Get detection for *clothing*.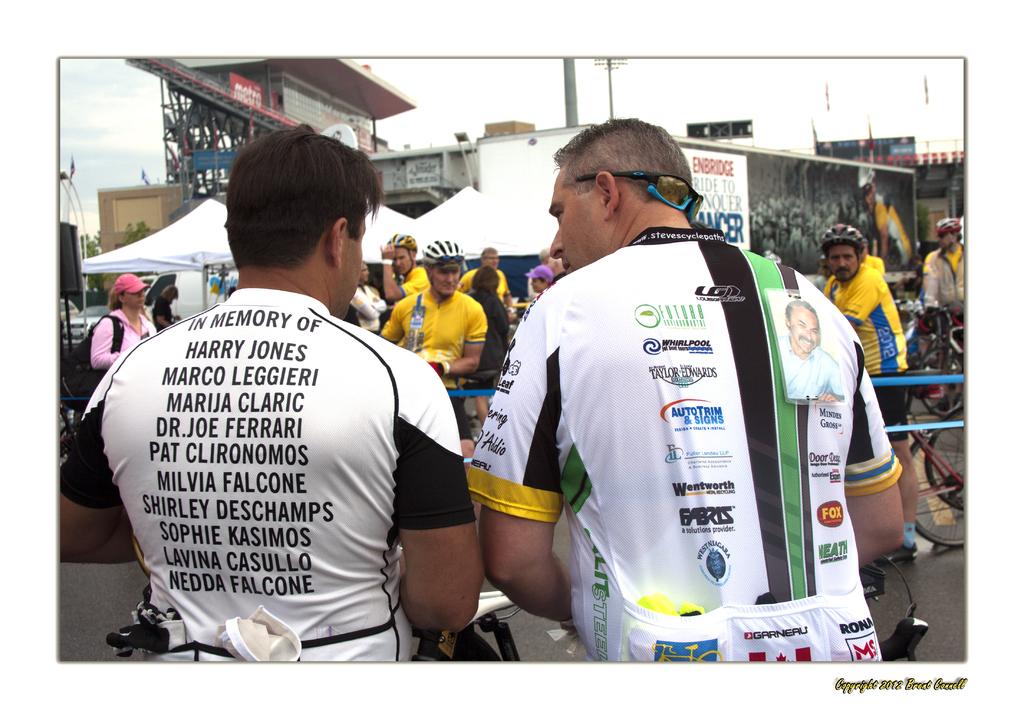
Detection: <bbox>88, 302, 154, 368</bbox>.
